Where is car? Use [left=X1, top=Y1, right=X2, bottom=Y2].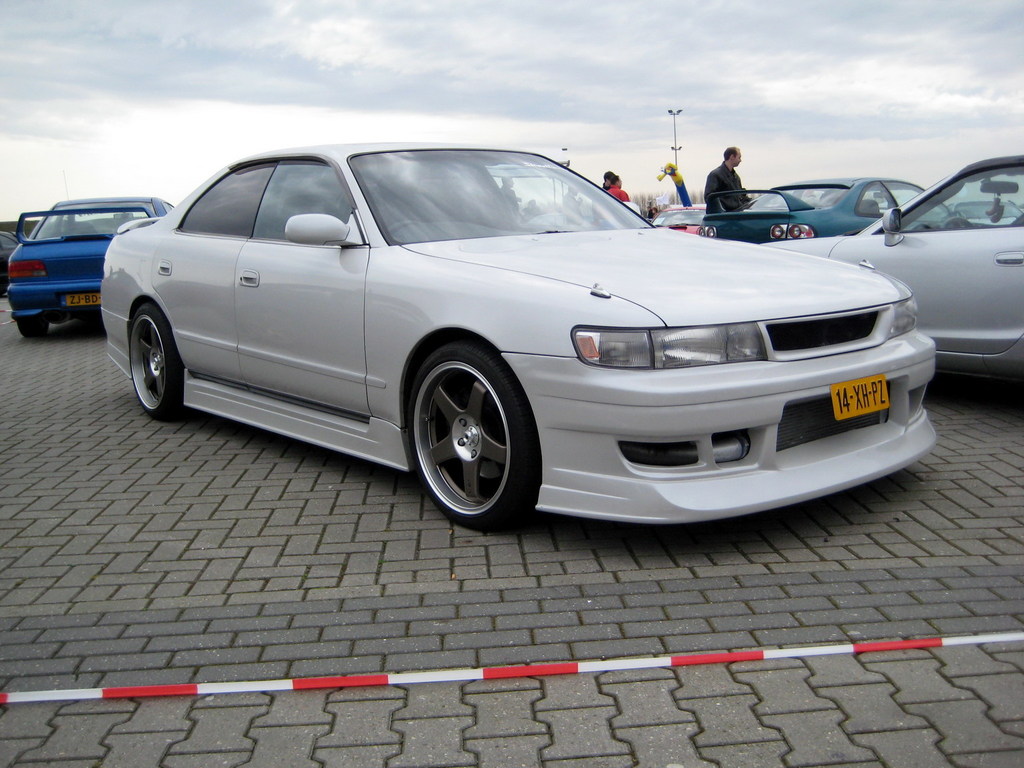
[left=645, top=205, right=705, bottom=234].
